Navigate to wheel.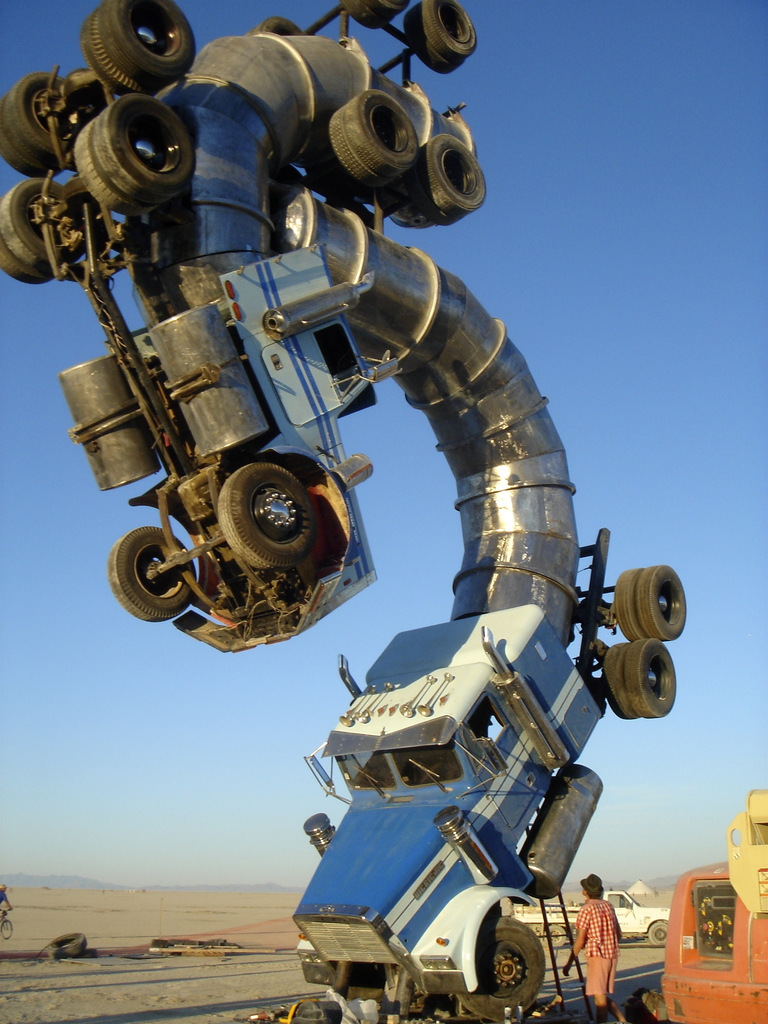
Navigation target: l=0, t=173, r=83, b=271.
